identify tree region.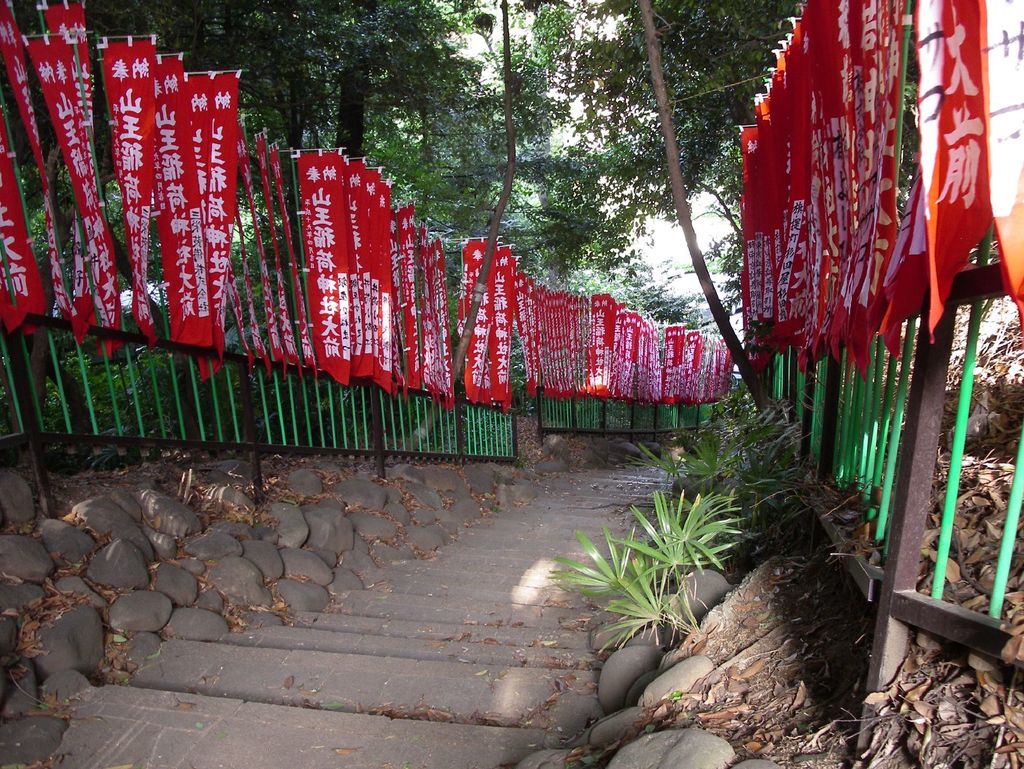
Region: BBox(319, 0, 490, 156).
